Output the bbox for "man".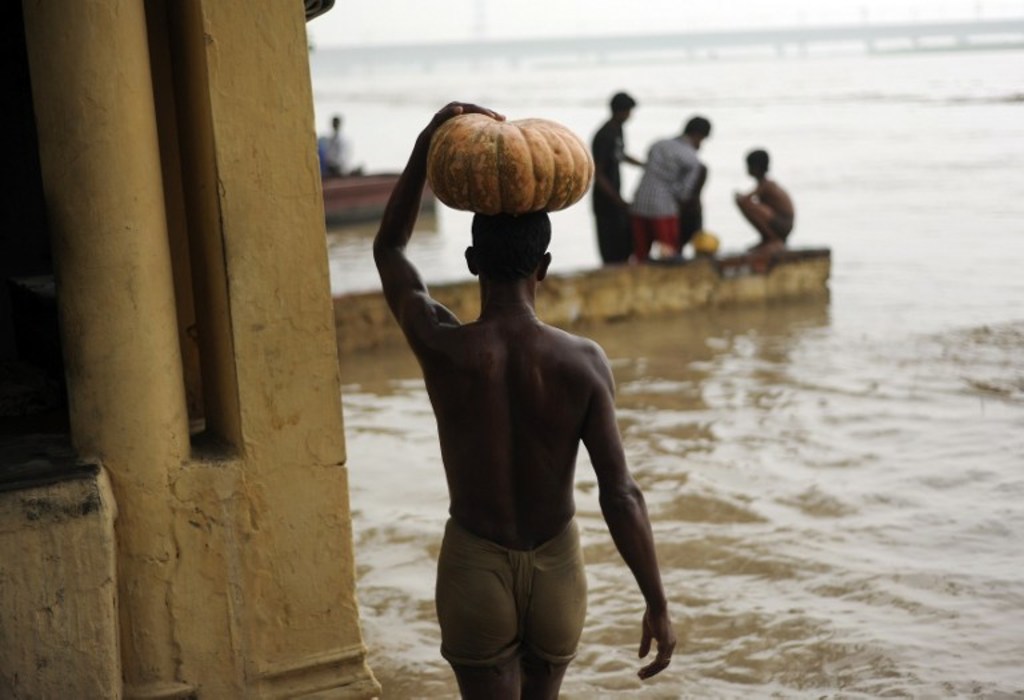
crop(375, 96, 656, 699).
